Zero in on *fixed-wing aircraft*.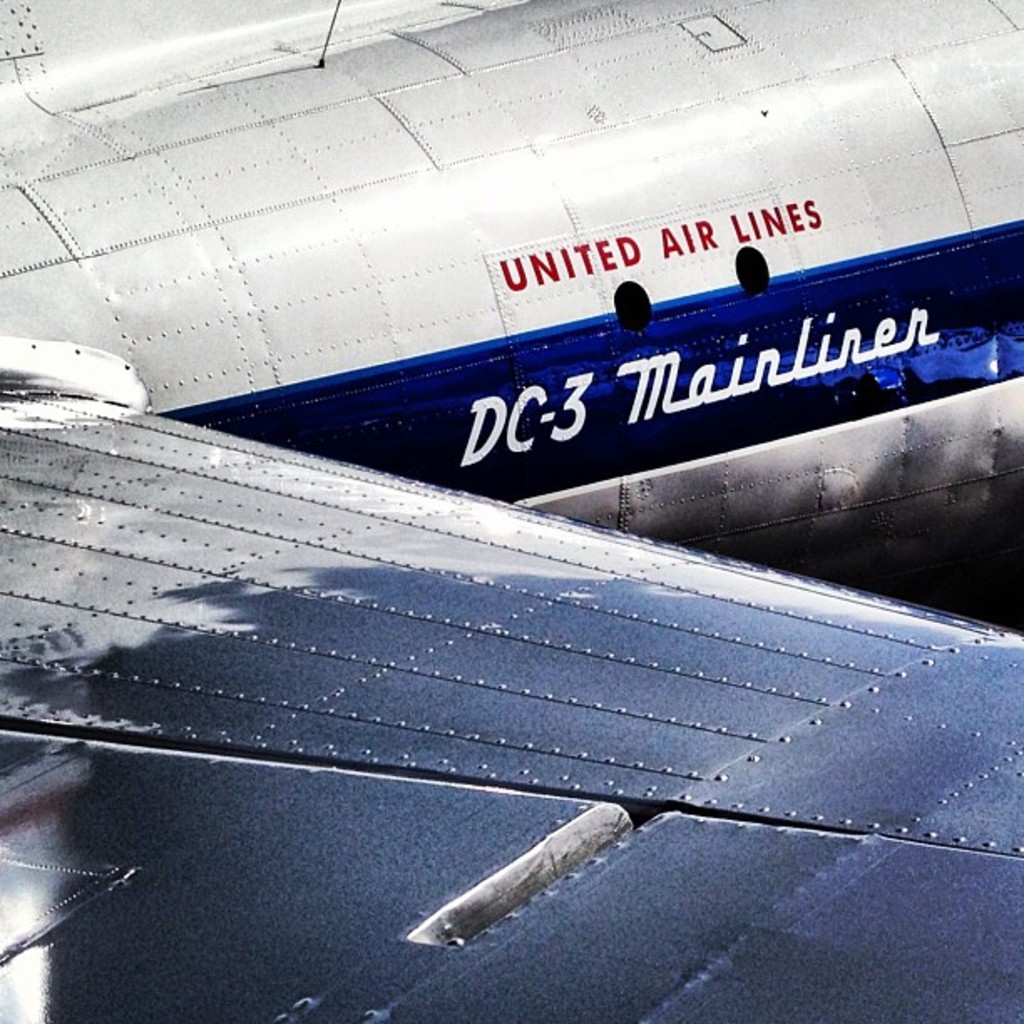
Zeroed in: 0 0 1022 1022.
